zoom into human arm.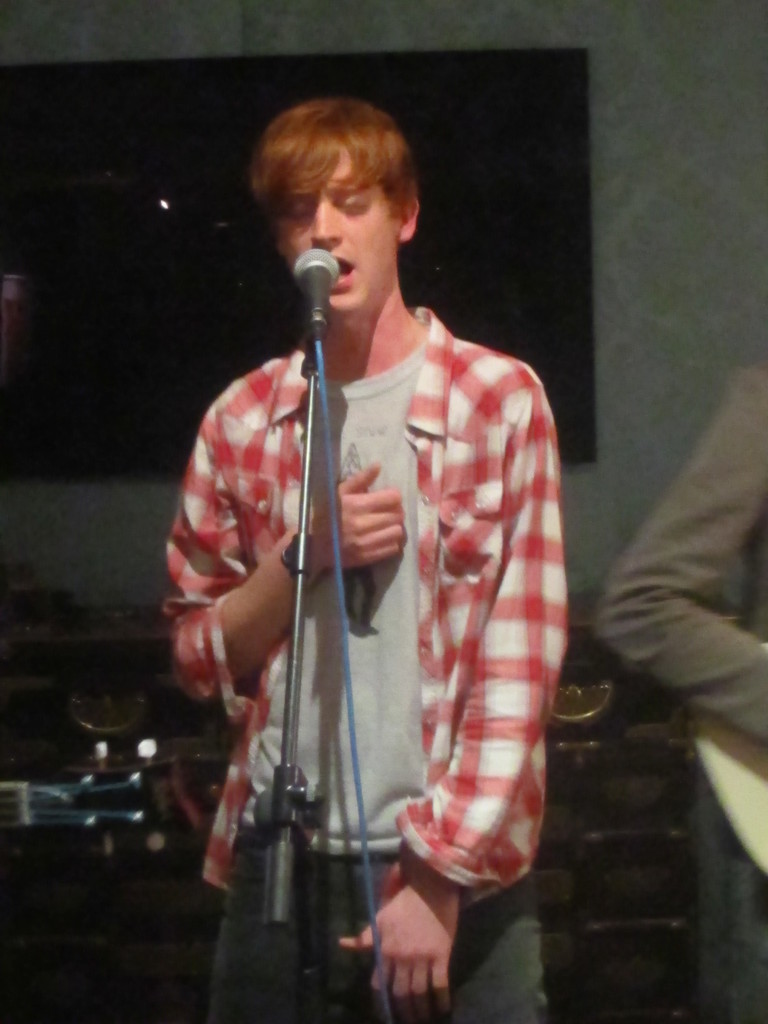
Zoom target: 164, 371, 420, 697.
